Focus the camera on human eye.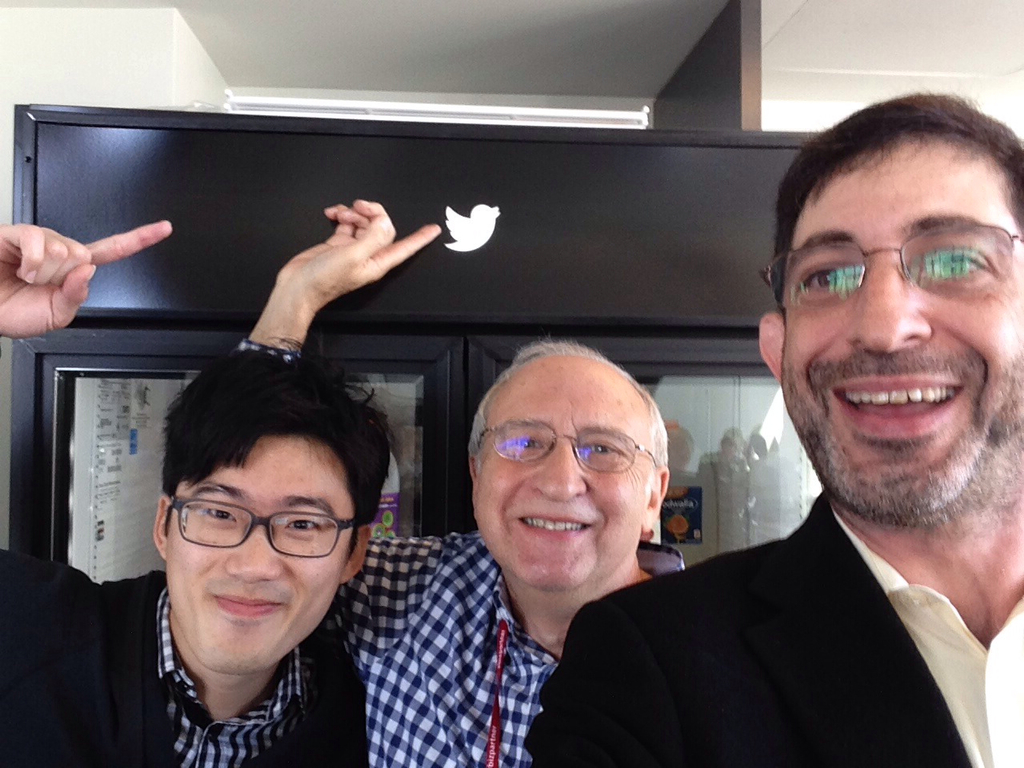
Focus region: pyautogui.locateOnScreen(799, 242, 895, 319).
